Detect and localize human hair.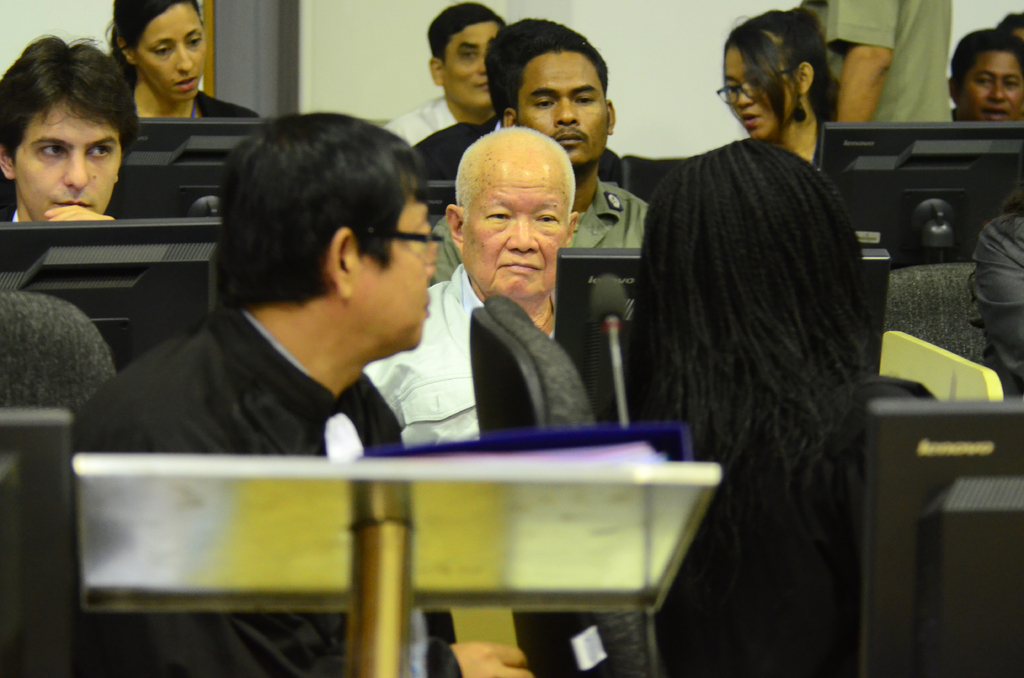
Localized at bbox=(0, 30, 139, 165).
